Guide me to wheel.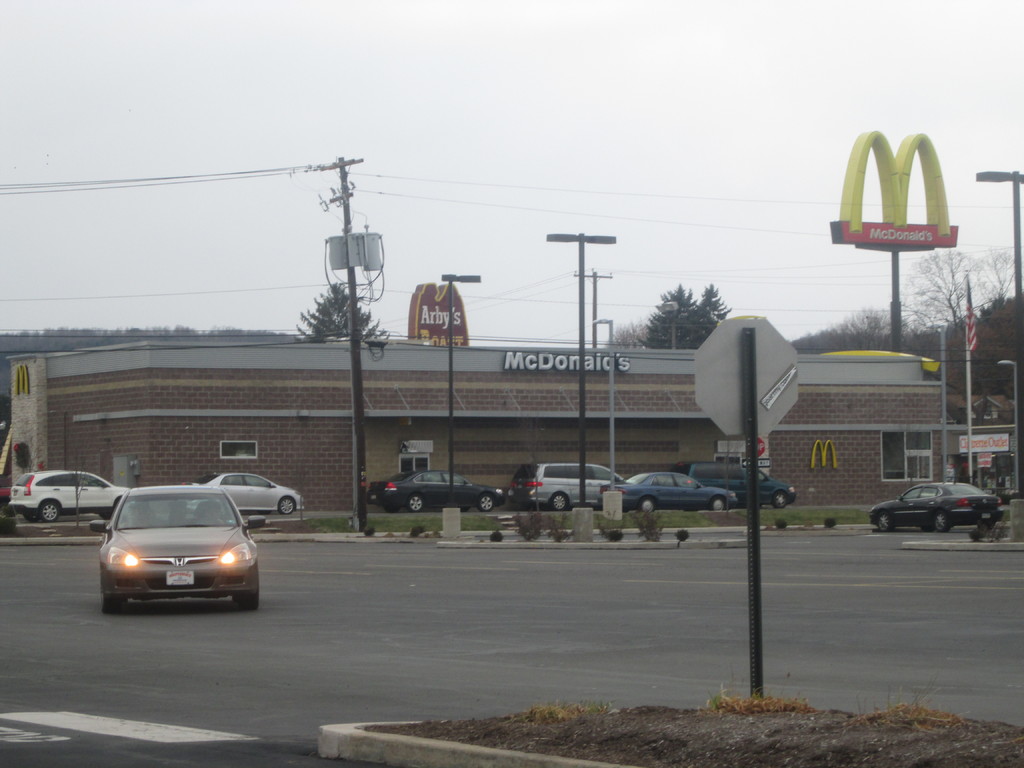
Guidance: 410,495,426,511.
